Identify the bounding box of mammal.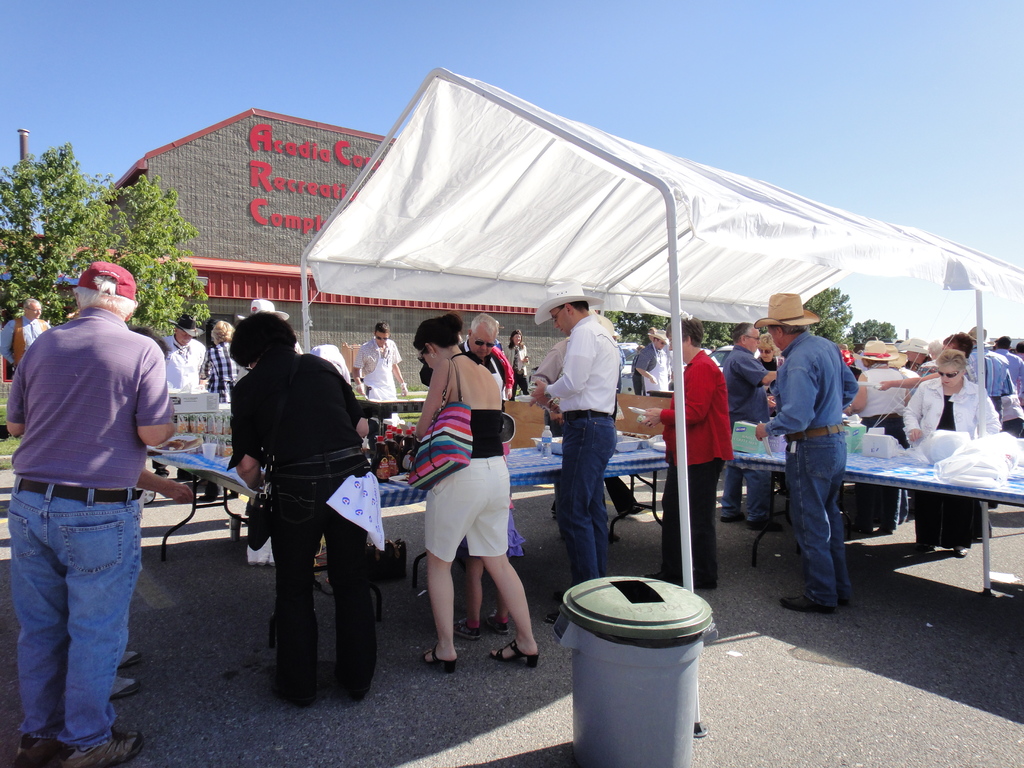
l=506, t=330, r=531, b=399.
